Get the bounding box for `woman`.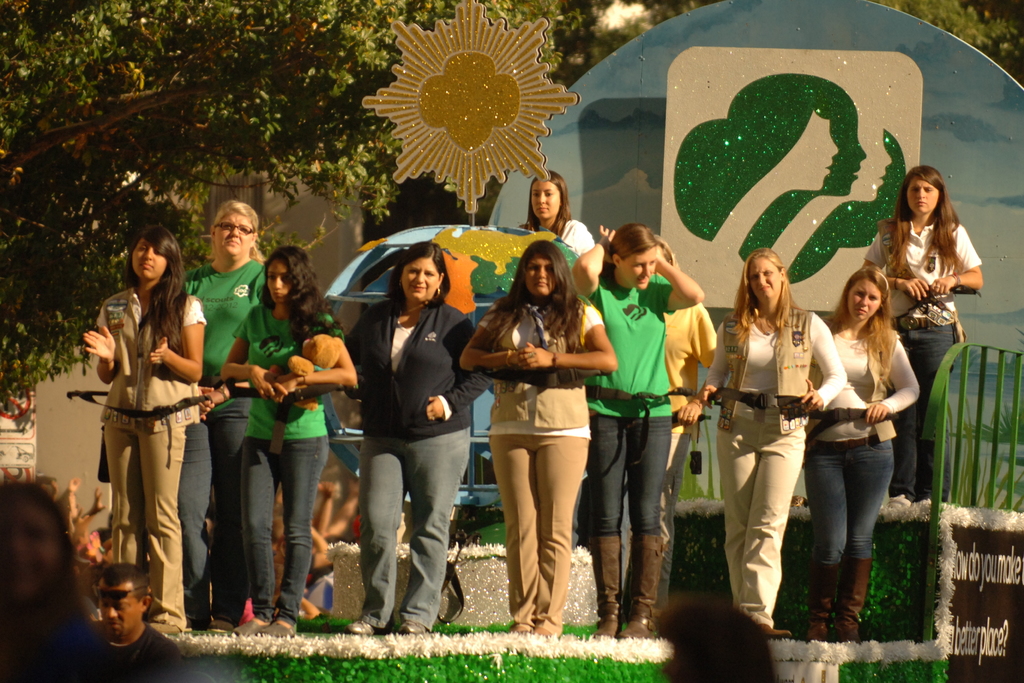
box(797, 261, 920, 639).
